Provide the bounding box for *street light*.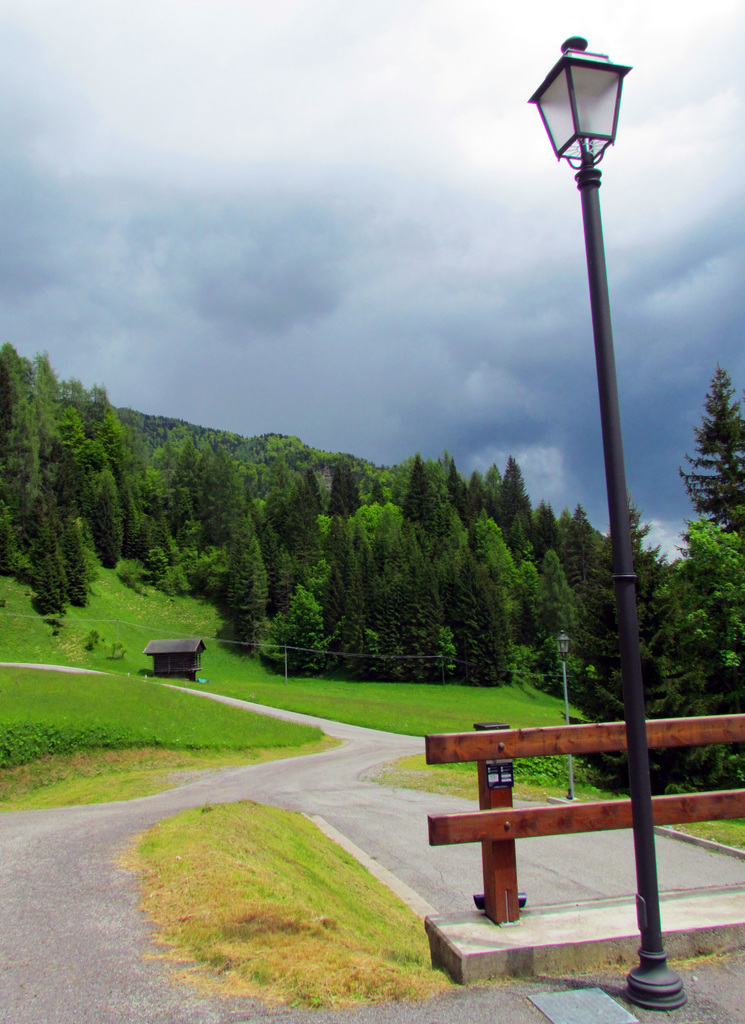
515,68,711,899.
